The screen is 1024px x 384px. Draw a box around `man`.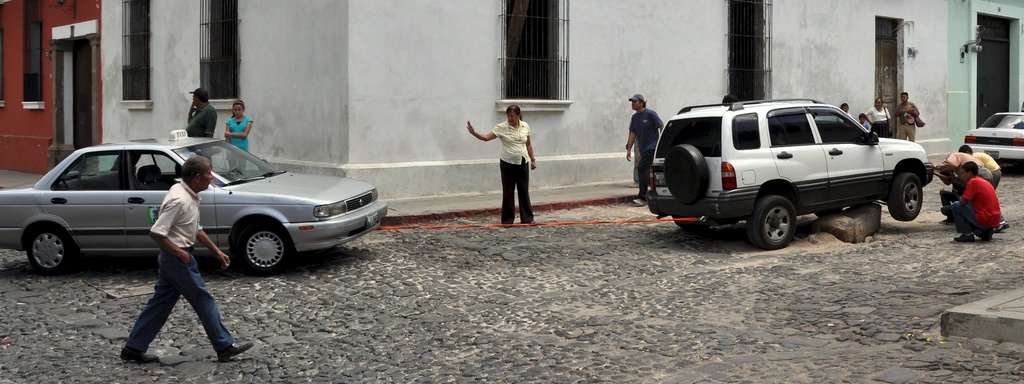
(left=894, top=90, right=920, bottom=147).
